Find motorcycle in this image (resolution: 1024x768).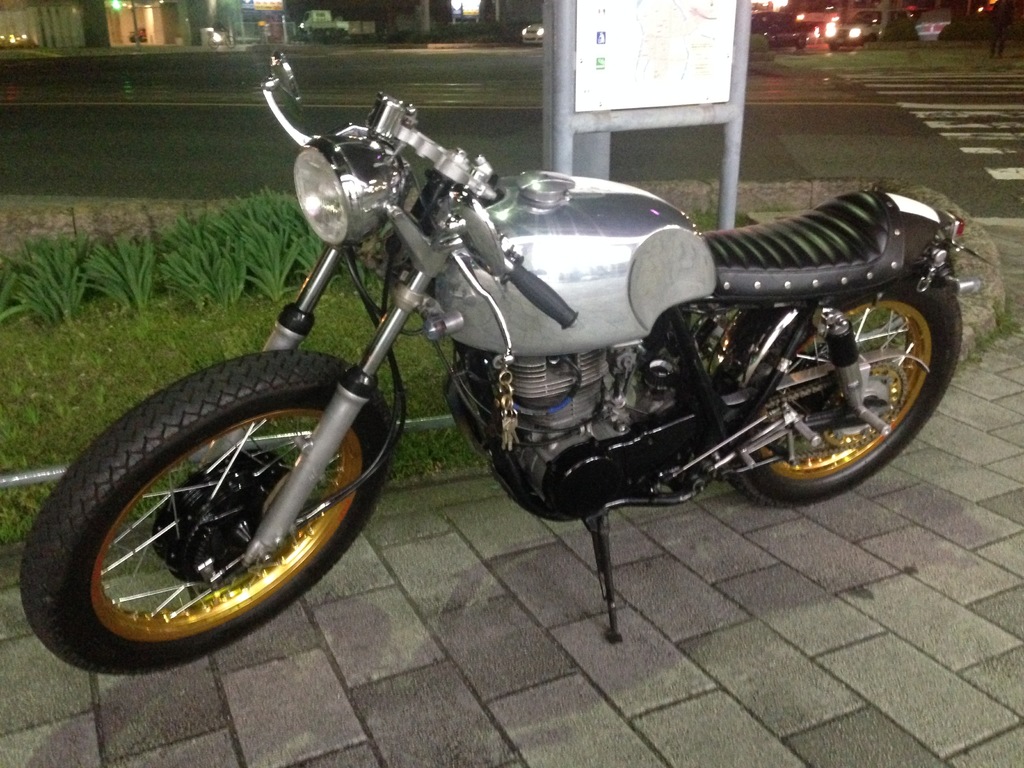
106:75:964:659.
